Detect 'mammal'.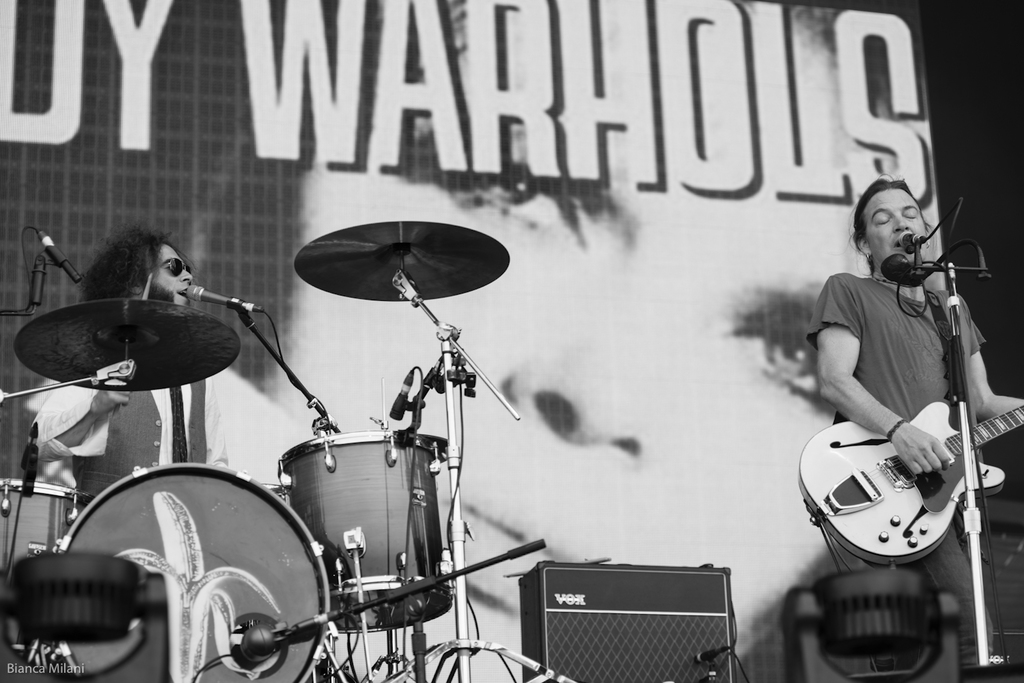
Detected at {"x1": 20, "y1": 214, "x2": 230, "y2": 523}.
